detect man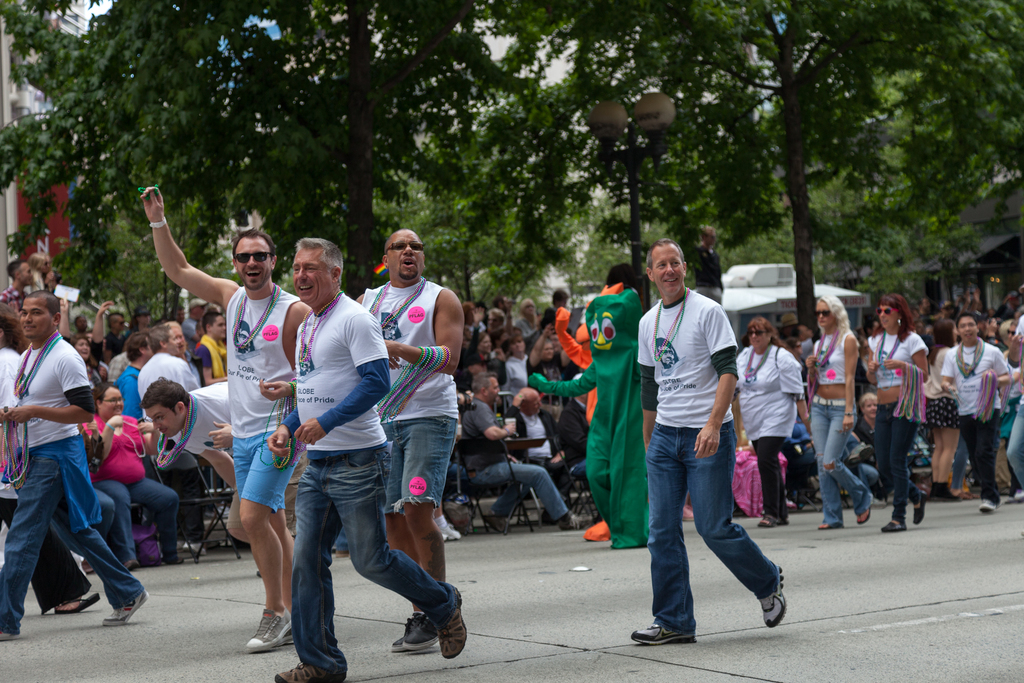
<box>0,292,146,639</box>
